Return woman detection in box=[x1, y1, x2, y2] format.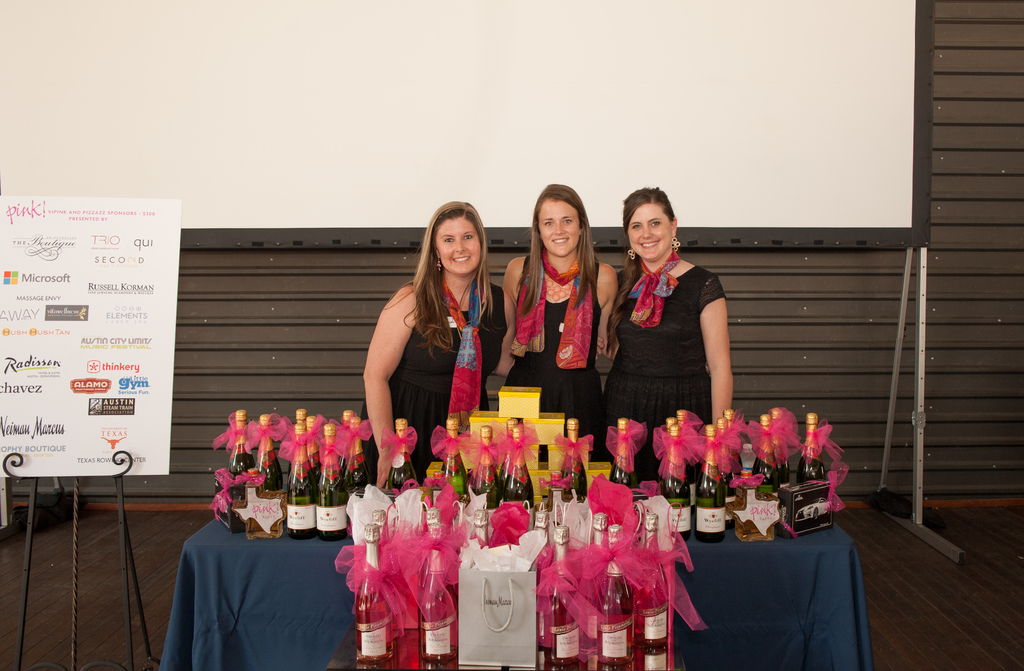
box=[600, 190, 735, 459].
